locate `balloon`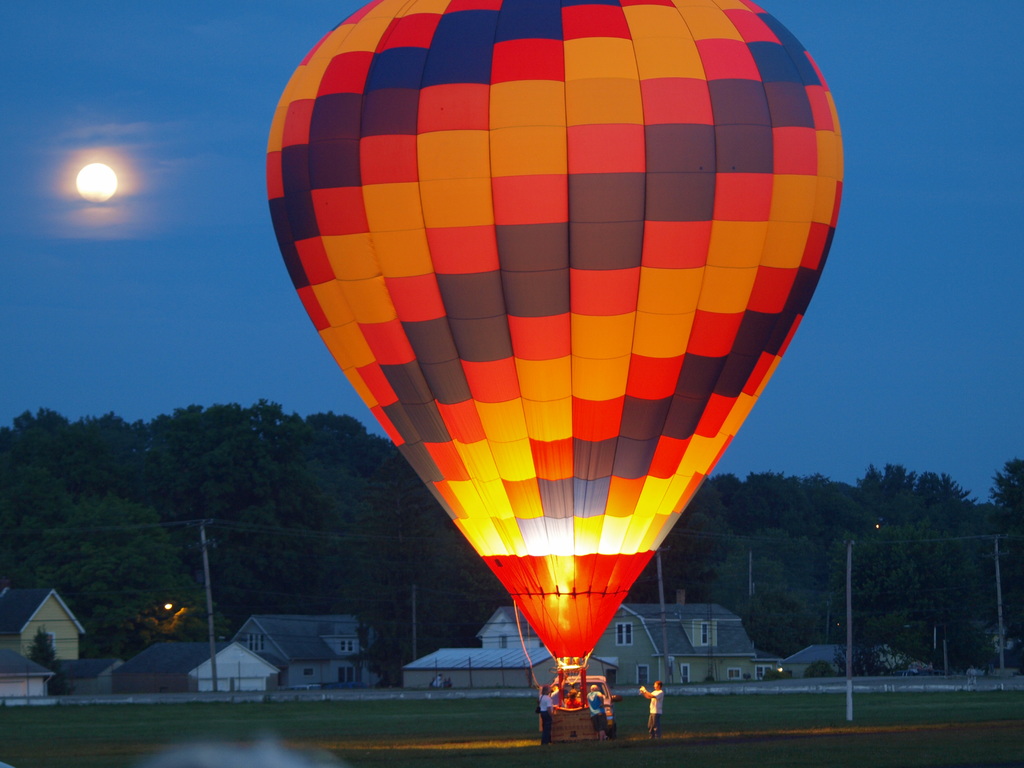
267,0,847,664
